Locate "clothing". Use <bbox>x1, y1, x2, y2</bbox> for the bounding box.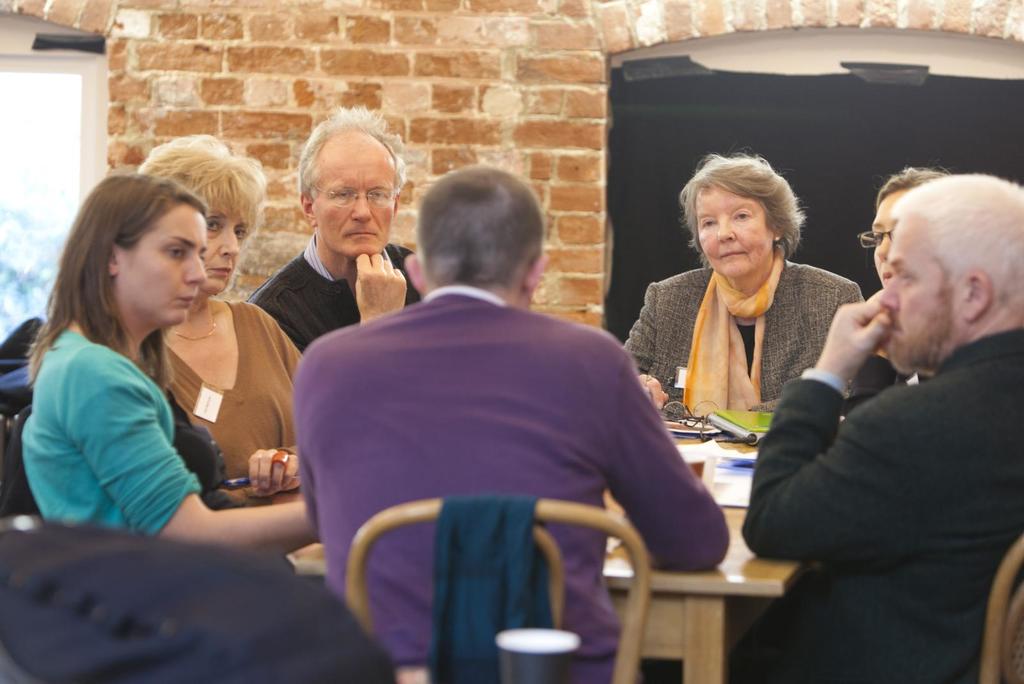
<bbox>615, 243, 867, 414</bbox>.
